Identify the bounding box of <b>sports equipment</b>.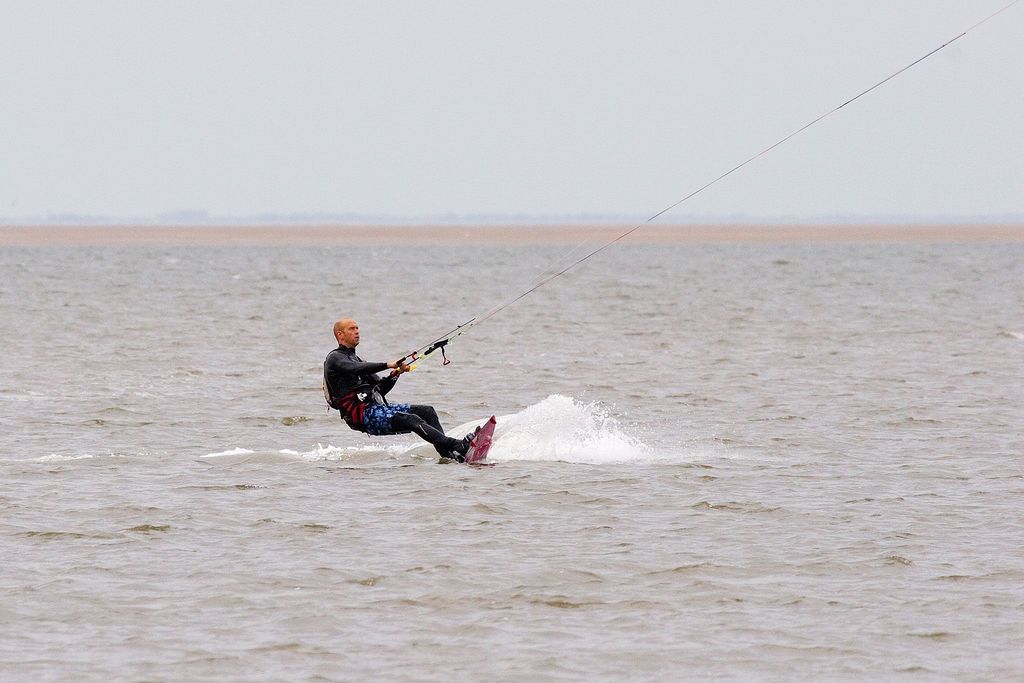
461:420:501:466.
